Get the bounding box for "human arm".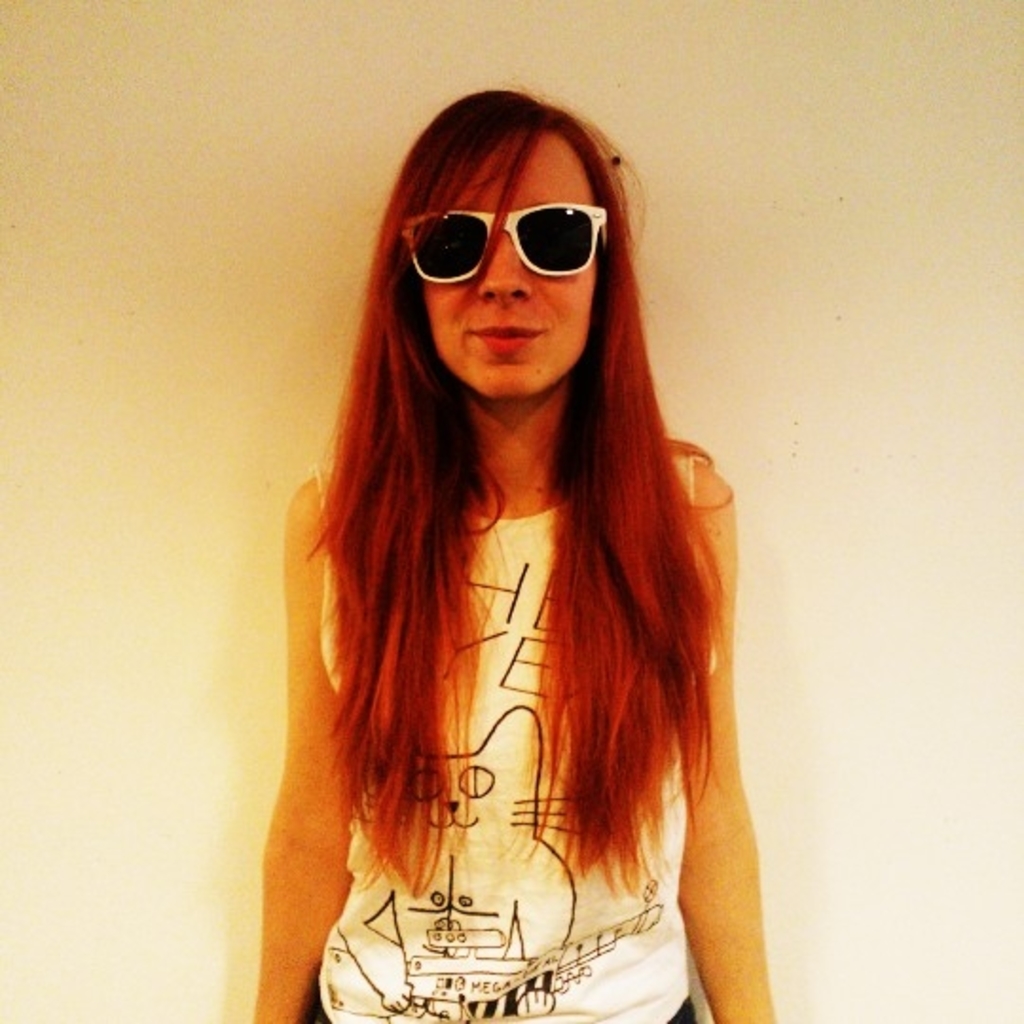
658/461/774/1022.
